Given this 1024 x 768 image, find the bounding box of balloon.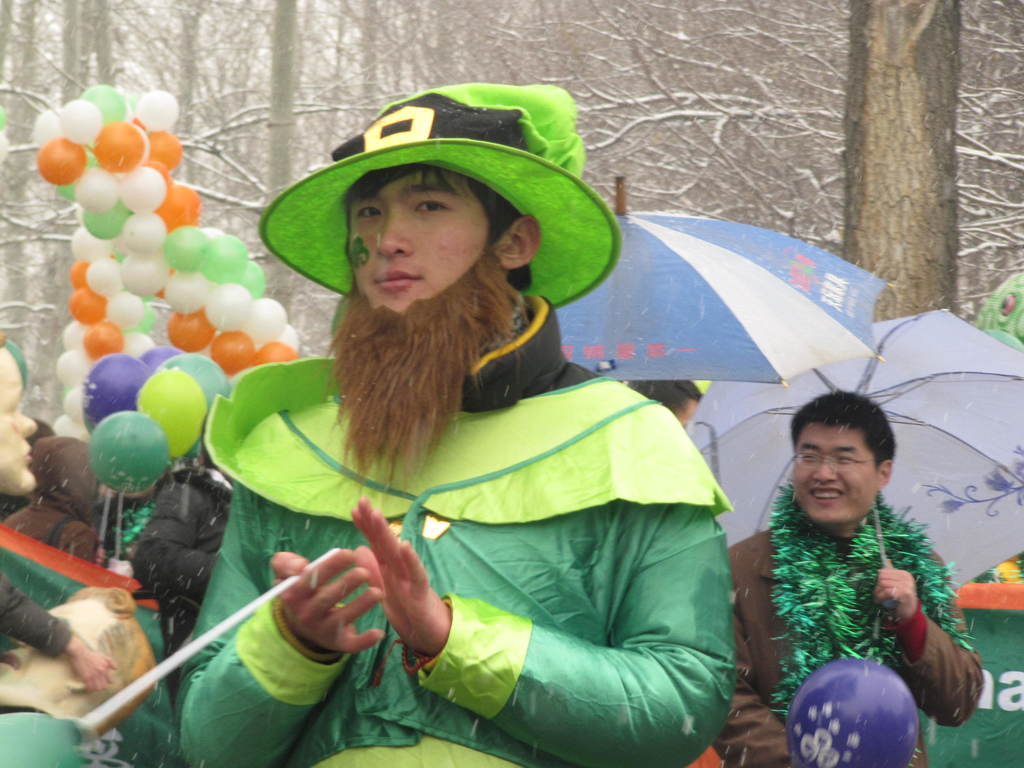
(x1=67, y1=287, x2=102, y2=325).
